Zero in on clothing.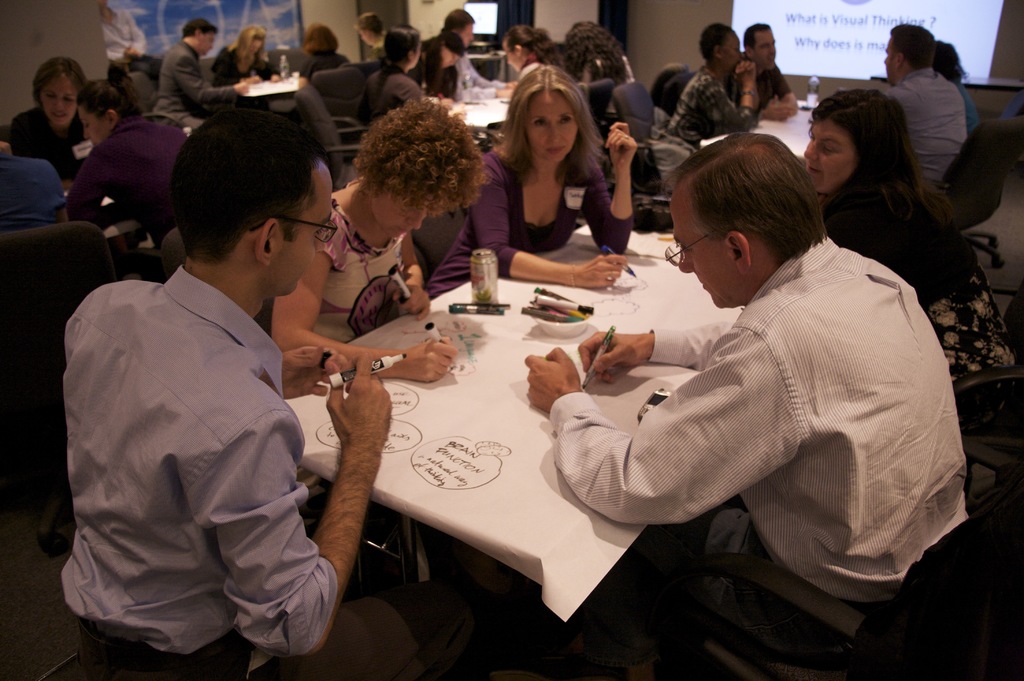
Zeroed in: (0, 153, 66, 219).
